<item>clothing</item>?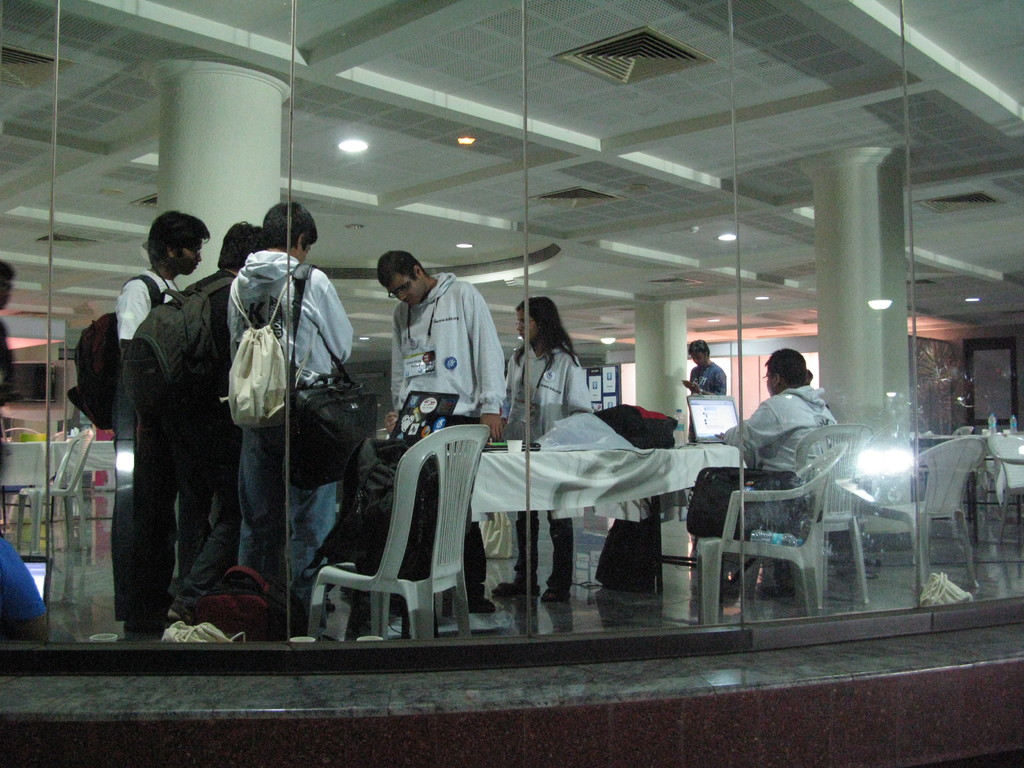
box=[0, 301, 20, 465]
